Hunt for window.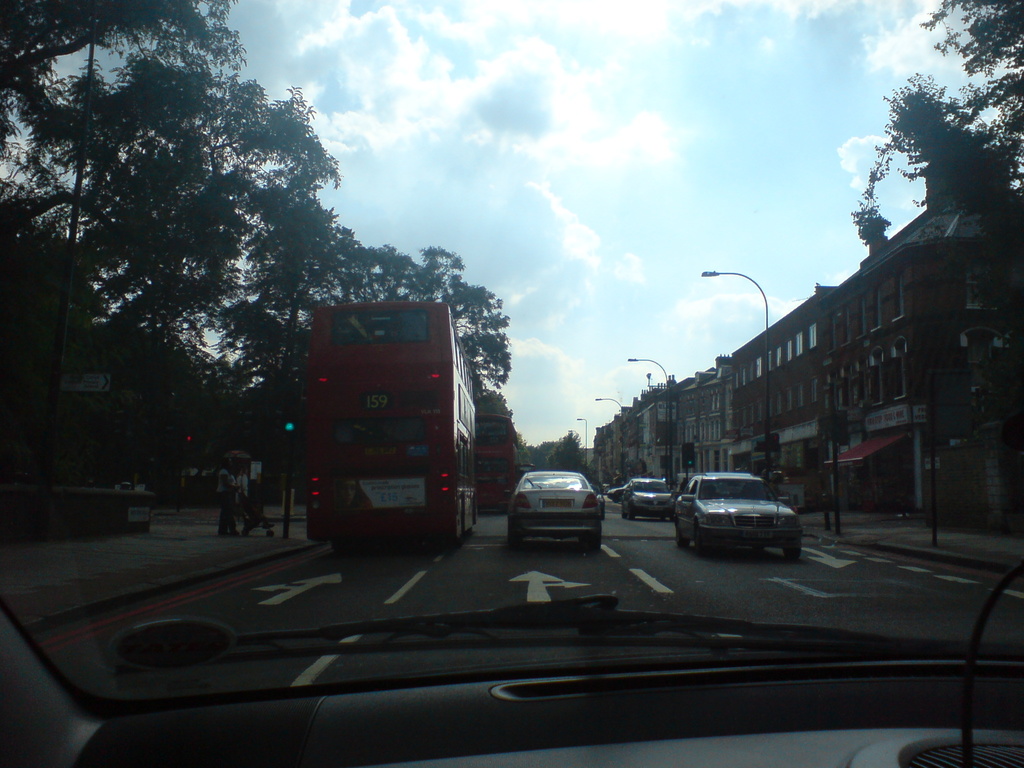
Hunted down at bbox=[963, 276, 993, 312].
